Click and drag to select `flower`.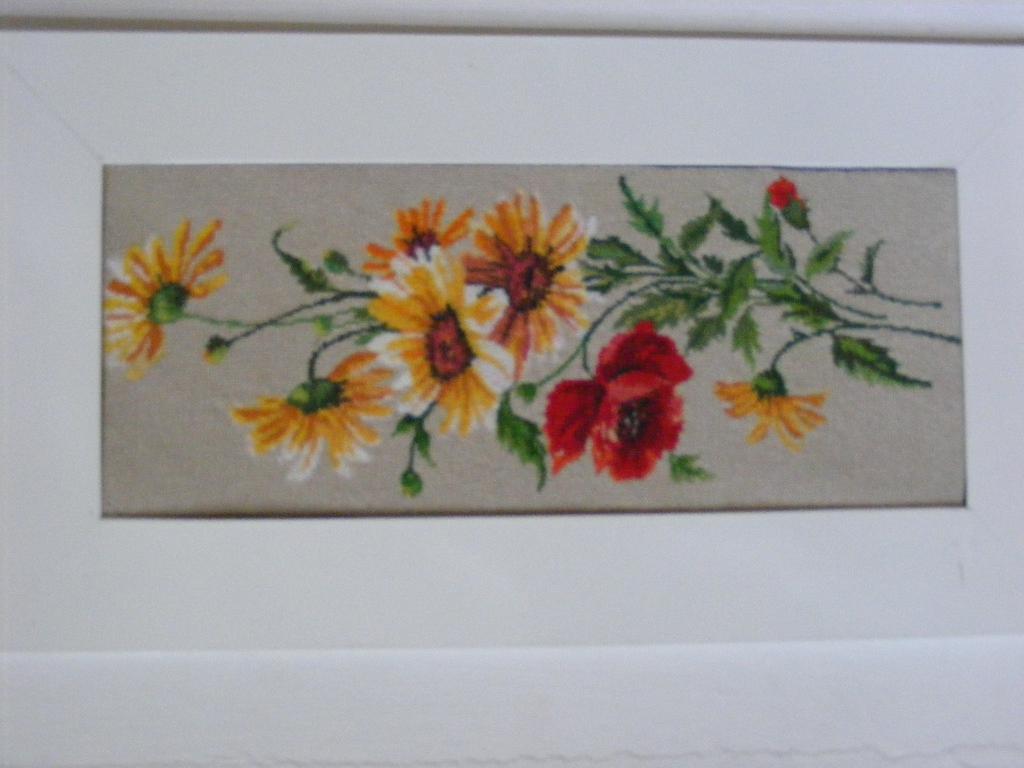
Selection: [left=763, top=175, right=800, bottom=209].
